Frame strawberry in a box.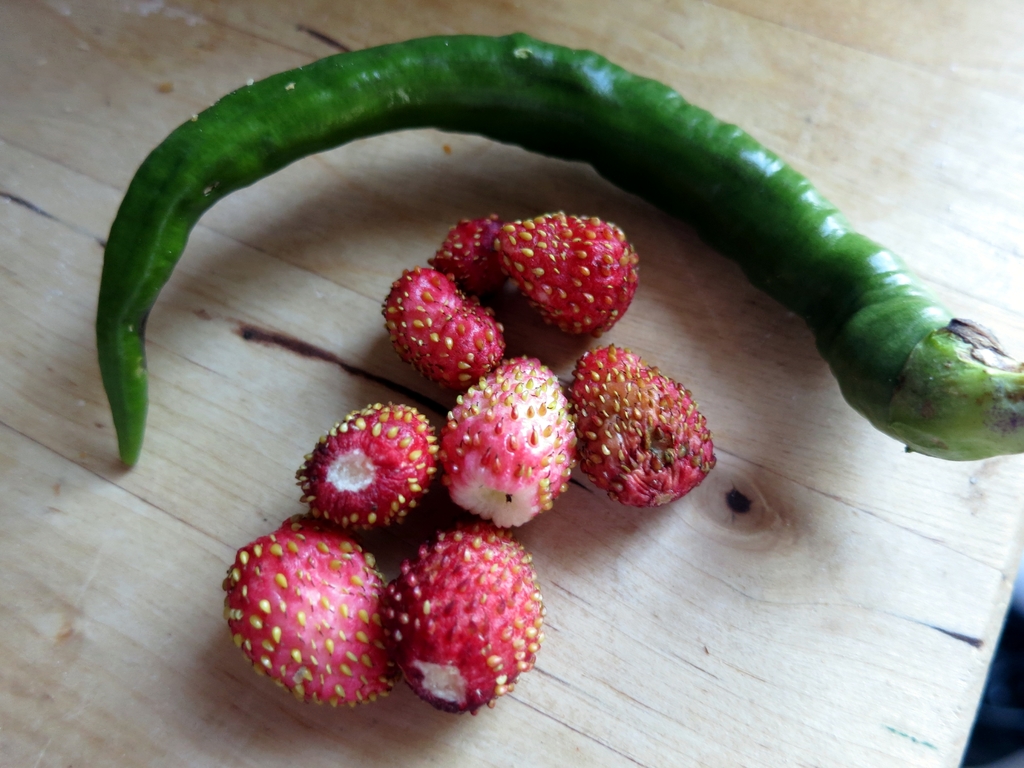
crop(425, 351, 590, 539).
